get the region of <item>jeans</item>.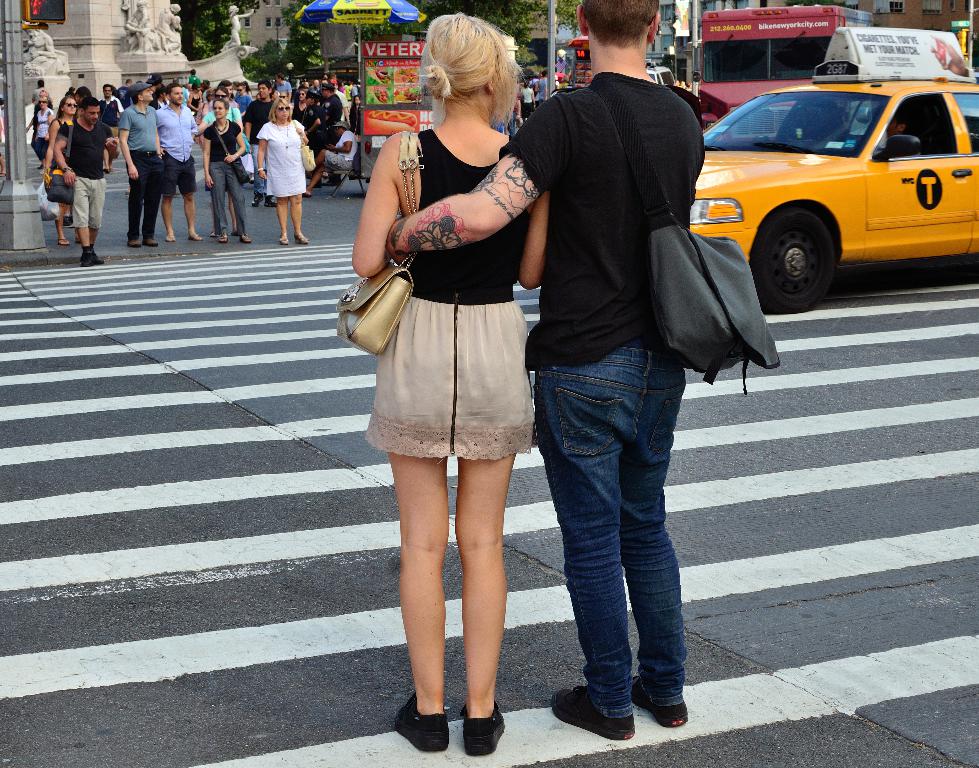
106,124,118,138.
